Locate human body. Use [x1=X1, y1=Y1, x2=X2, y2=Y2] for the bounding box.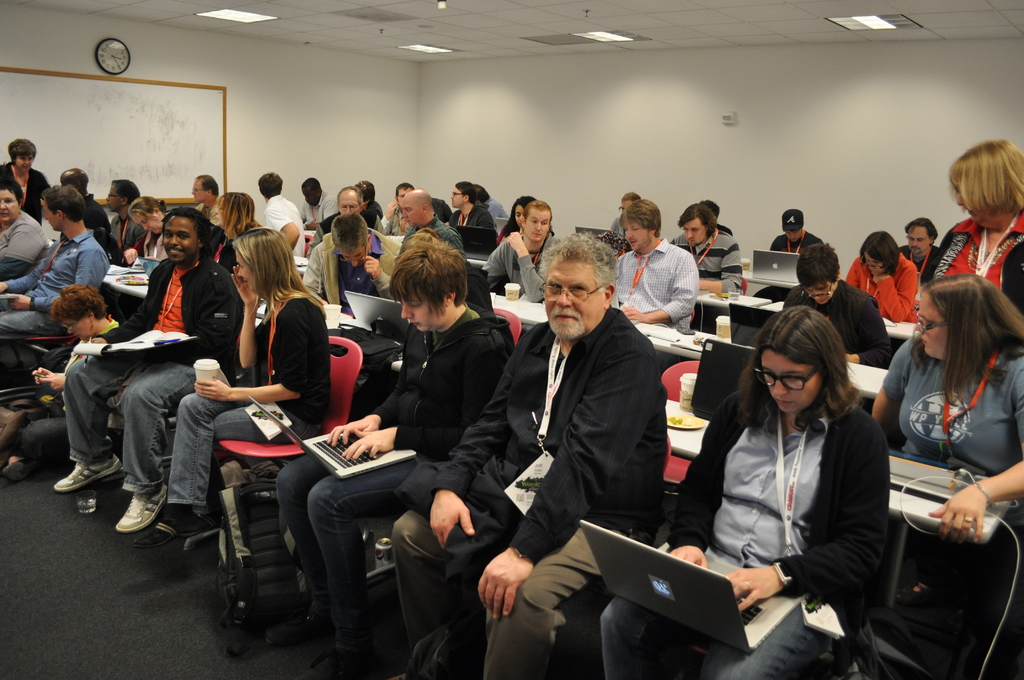
[x1=129, y1=293, x2=320, y2=549].
